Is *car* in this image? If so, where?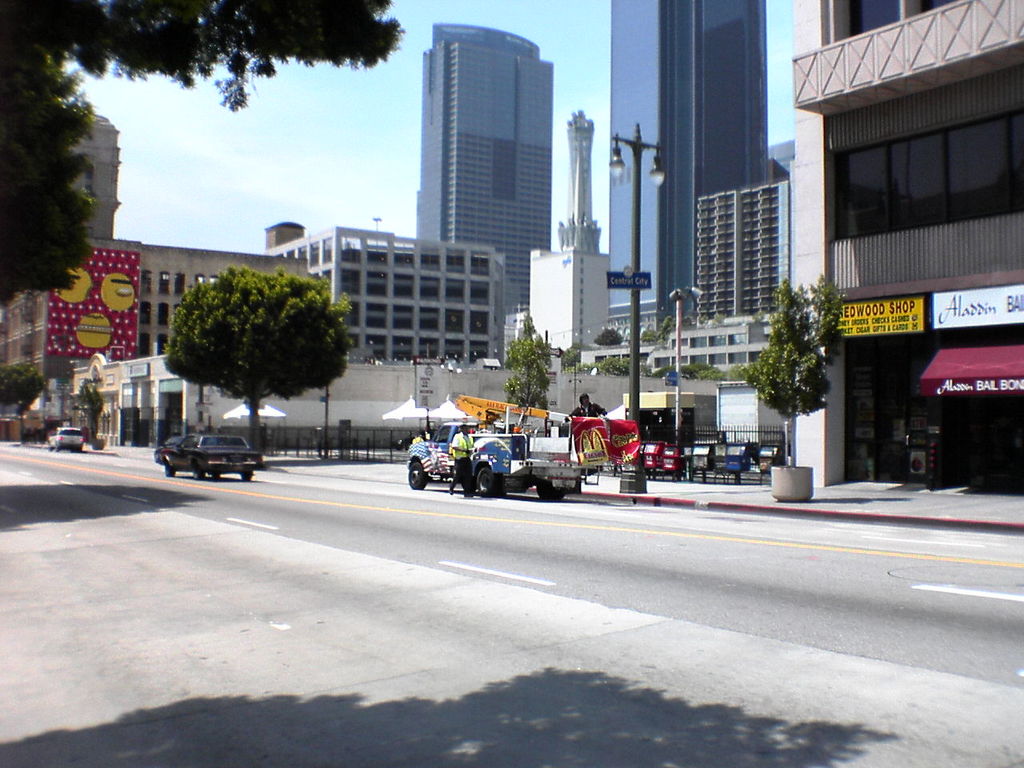
Yes, at box(159, 432, 262, 478).
